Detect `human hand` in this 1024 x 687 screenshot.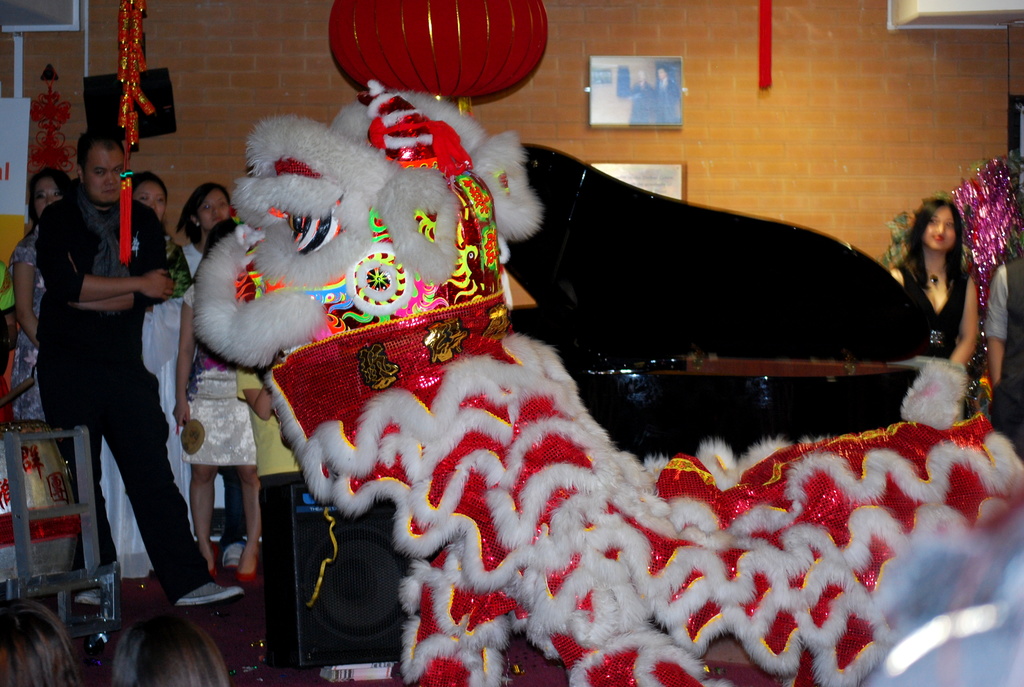
Detection: (6,328,21,347).
